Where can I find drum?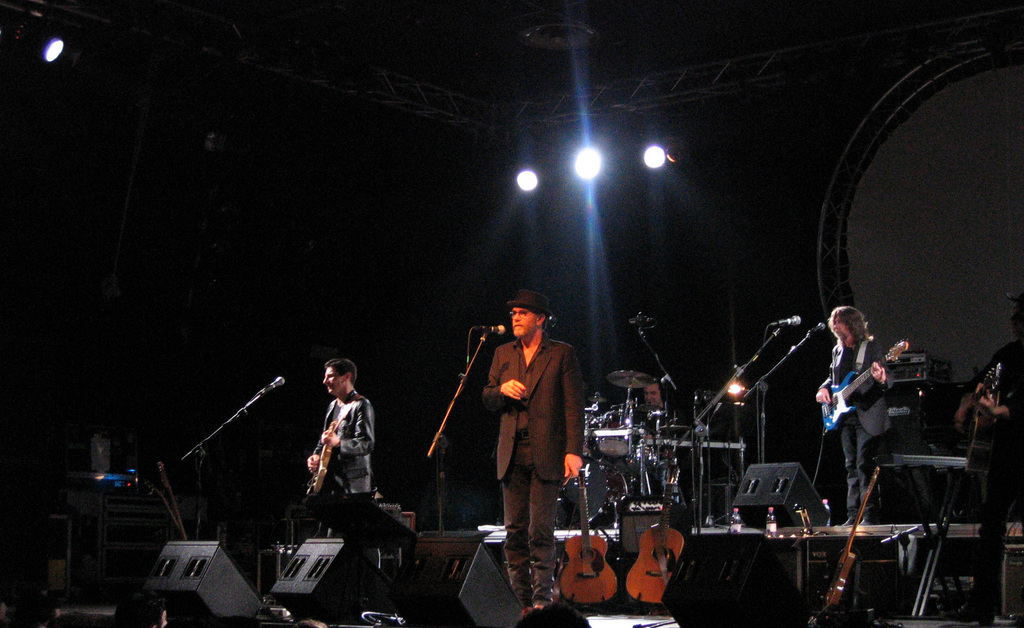
You can find it at (x1=581, y1=411, x2=597, y2=456).
